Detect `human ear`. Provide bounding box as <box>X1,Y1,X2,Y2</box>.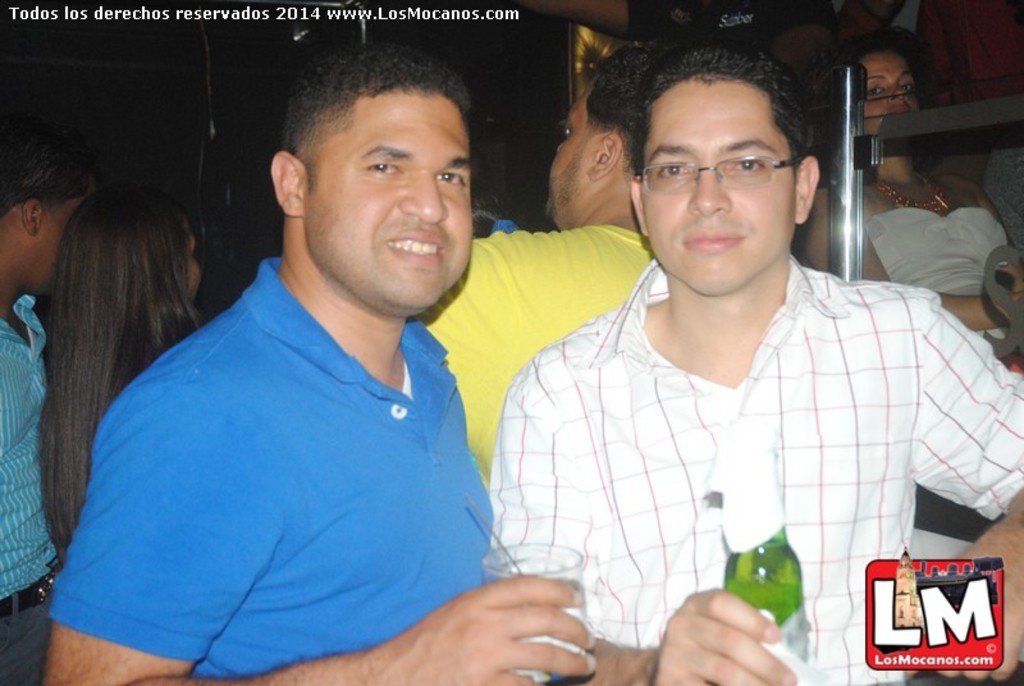
<box>19,196,42,241</box>.
